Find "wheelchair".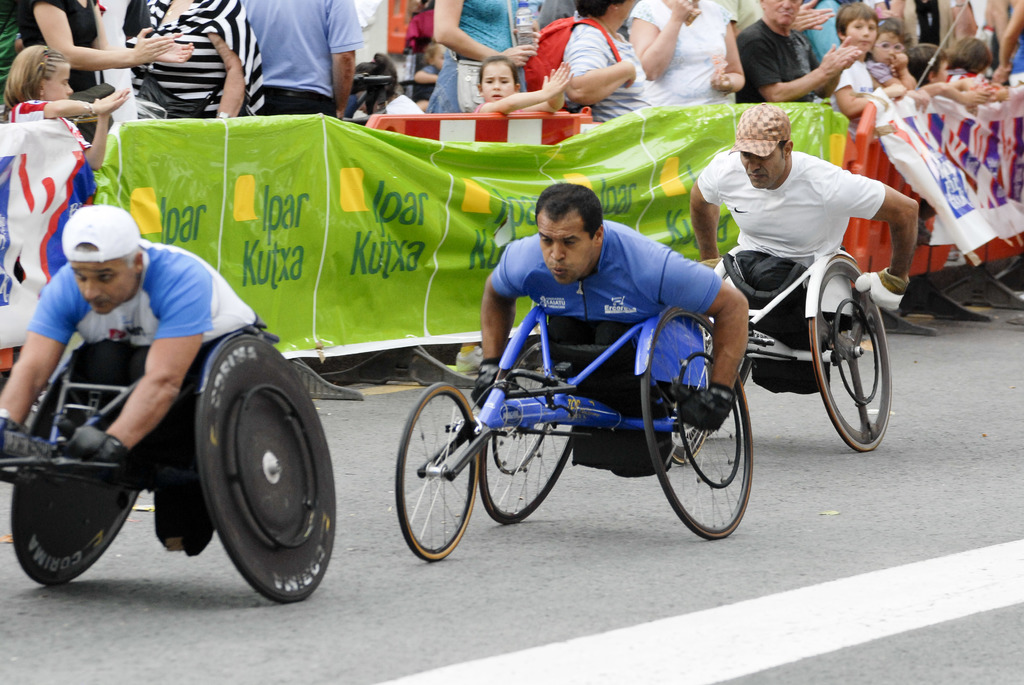
(left=383, top=311, right=755, bottom=568).
